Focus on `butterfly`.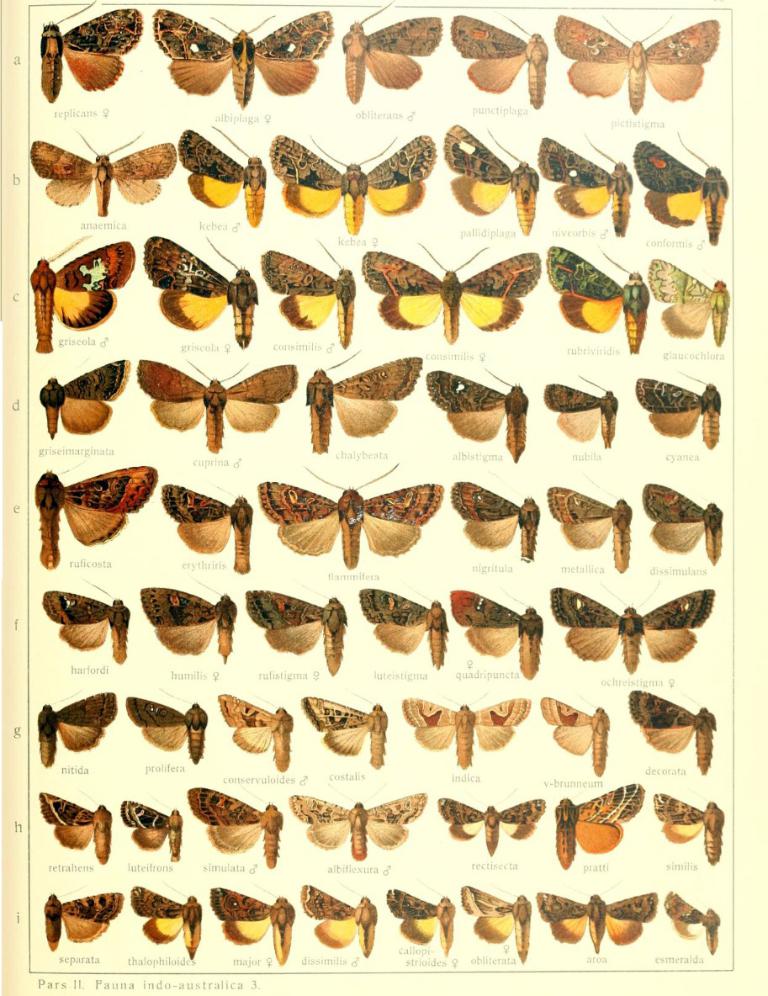
Focused at box(34, 691, 119, 766).
